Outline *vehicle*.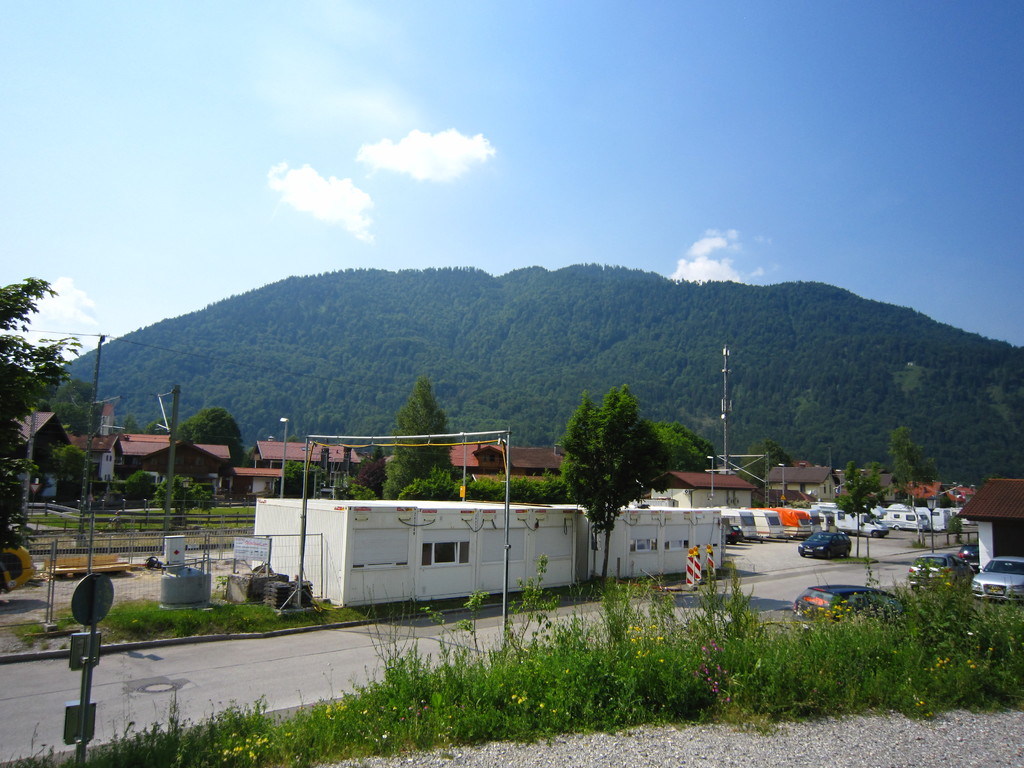
Outline: detection(909, 553, 969, 590).
